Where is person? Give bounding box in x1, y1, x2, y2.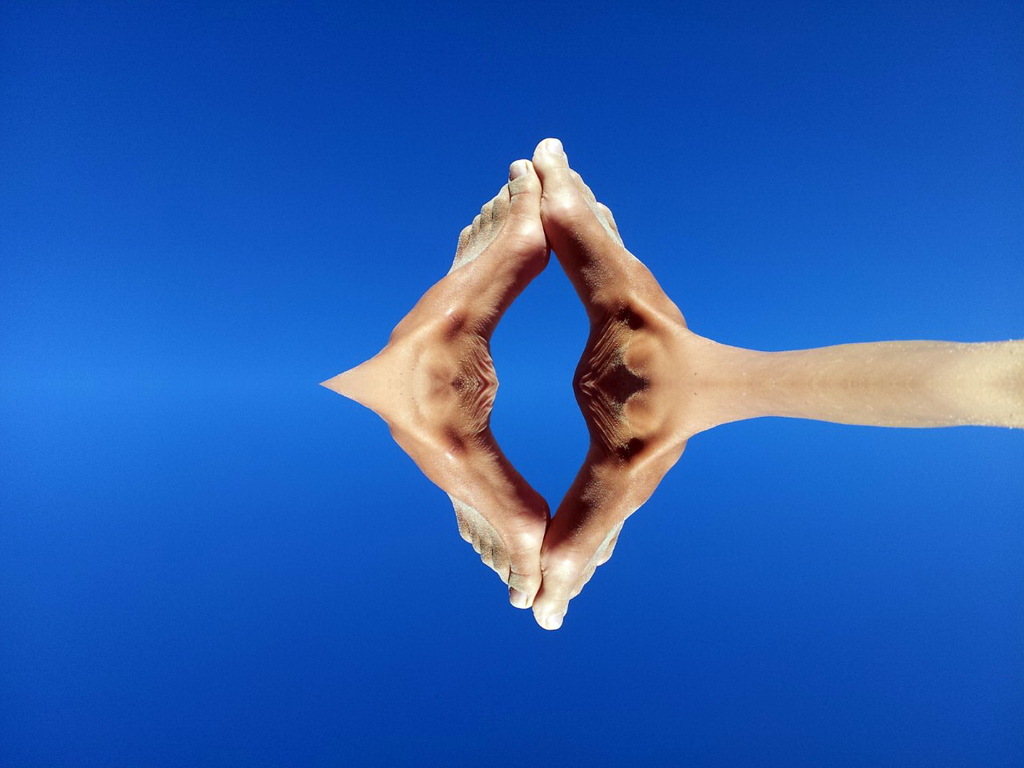
530, 138, 1023, 630.
